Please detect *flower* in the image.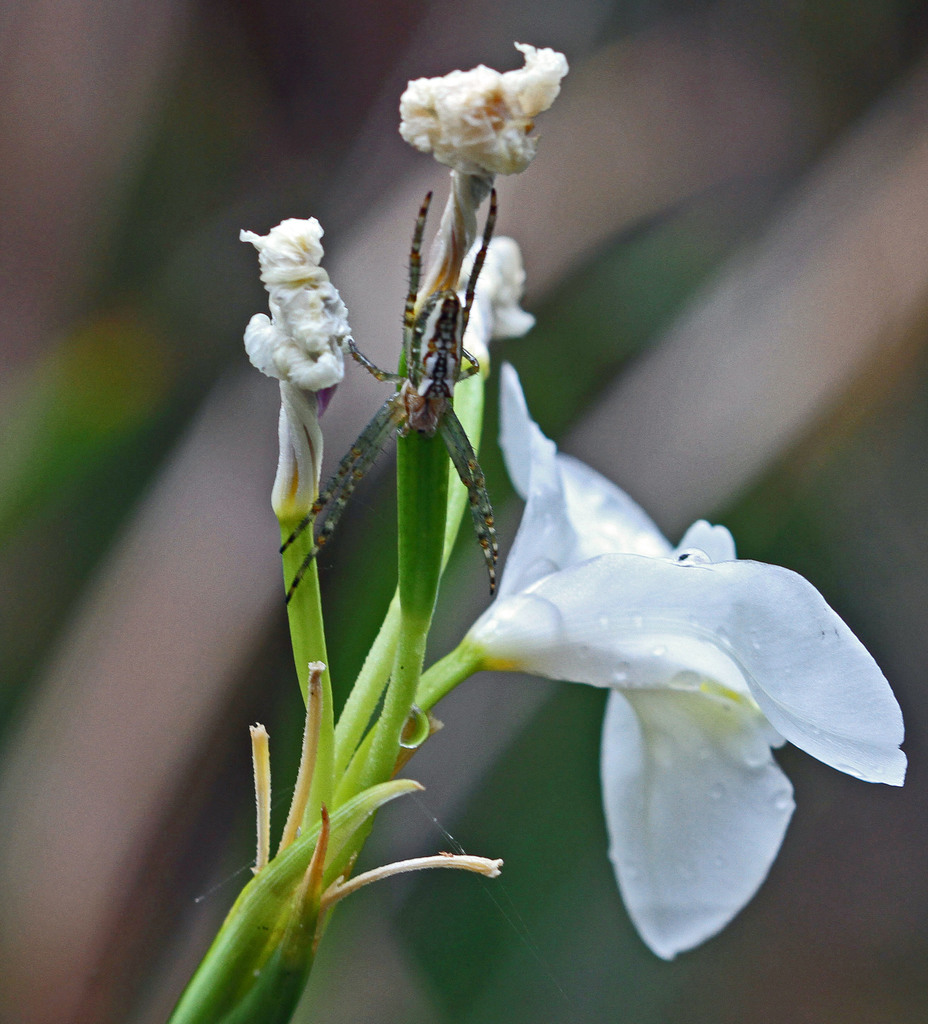
[231,211,352,393].
